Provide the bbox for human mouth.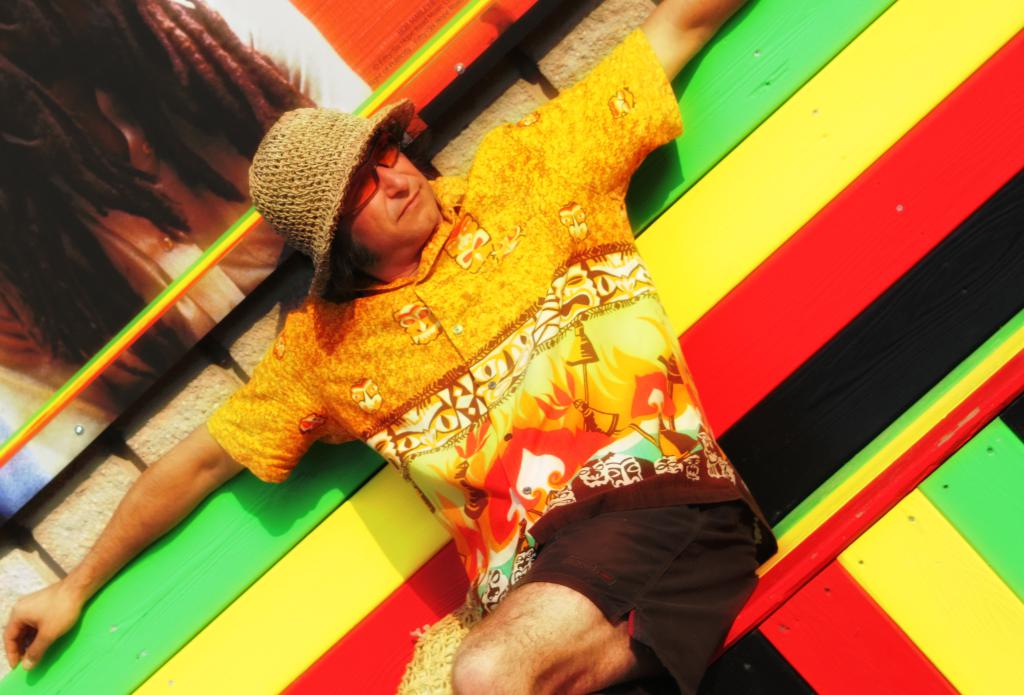
box(401, 188, 422, 220).
